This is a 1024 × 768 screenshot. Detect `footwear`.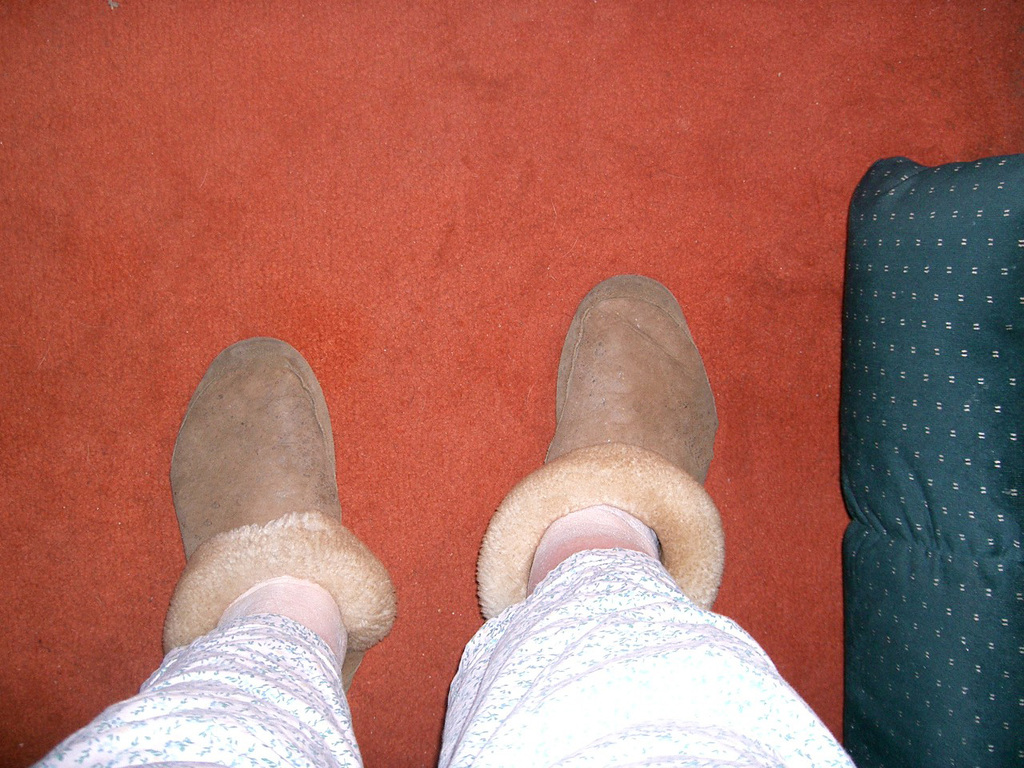
{"x1": 162, "y1": 334, "x2": 398, "y2": 694}.
